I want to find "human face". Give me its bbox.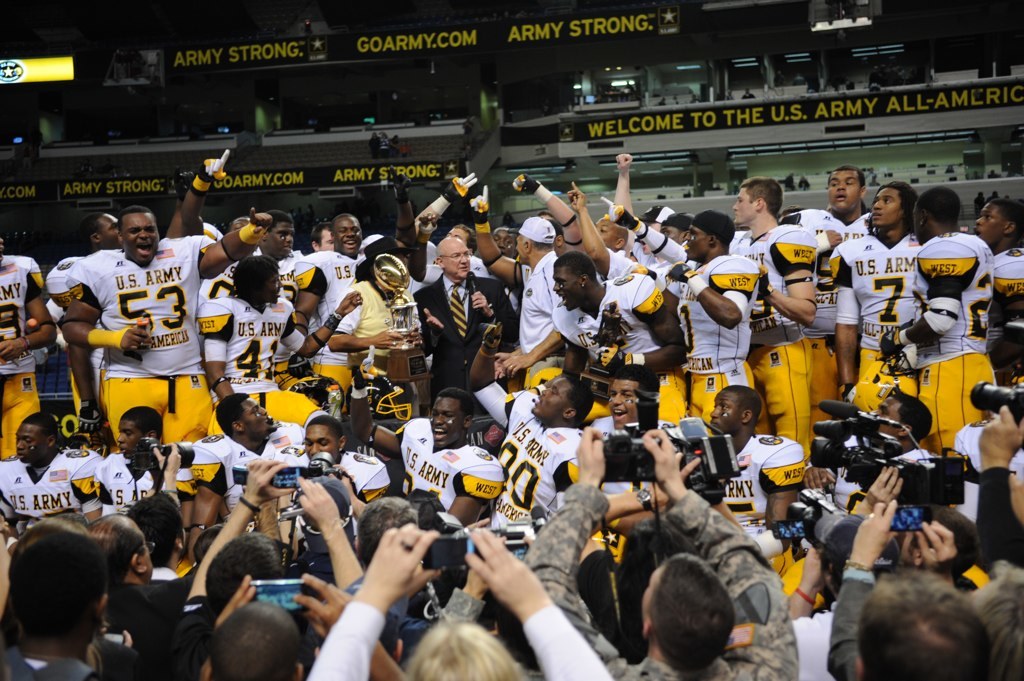
{"x1": 99, "y1": 212, "x2": 122, "y2": 251}.
